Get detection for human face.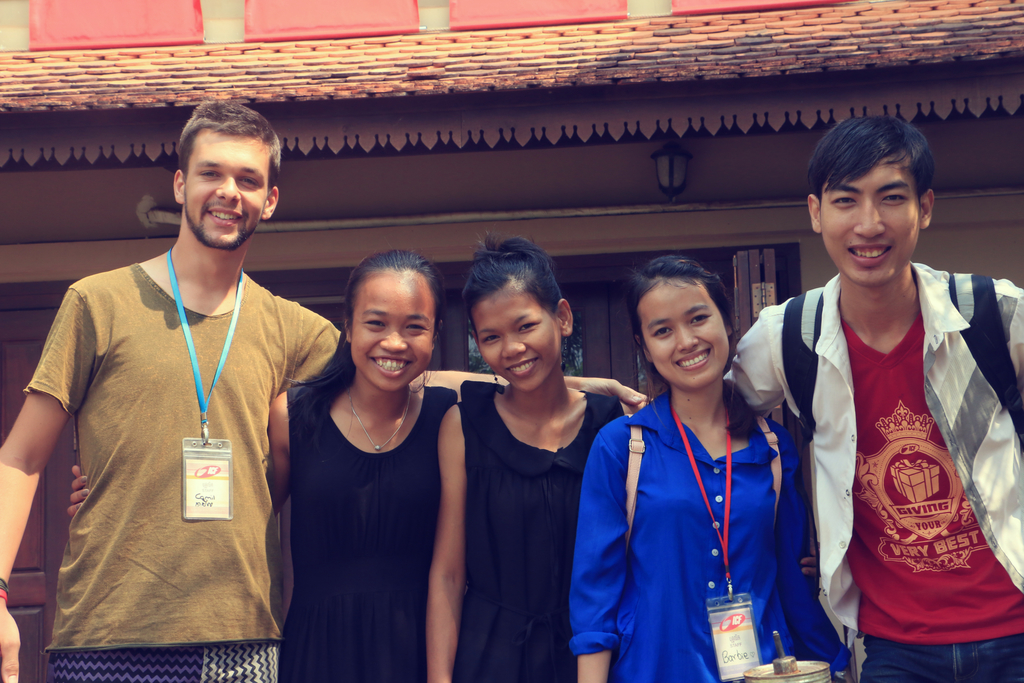
Detection: 822/149/915/289.
